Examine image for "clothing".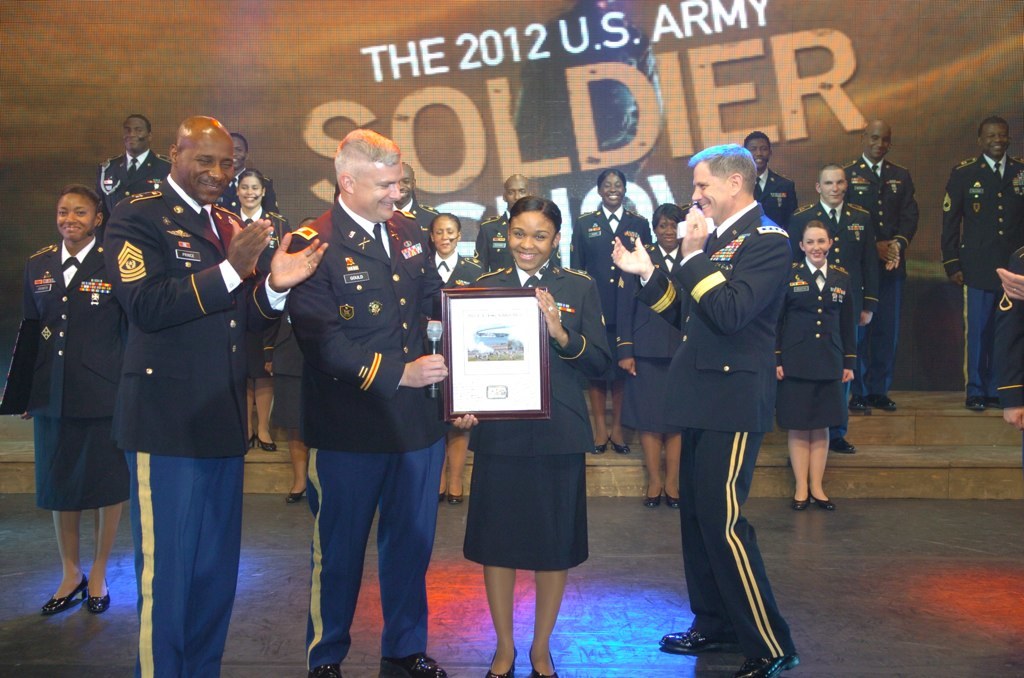
Examination result: pyautogui.locateOnScreen(787, 192, 884, 440).
